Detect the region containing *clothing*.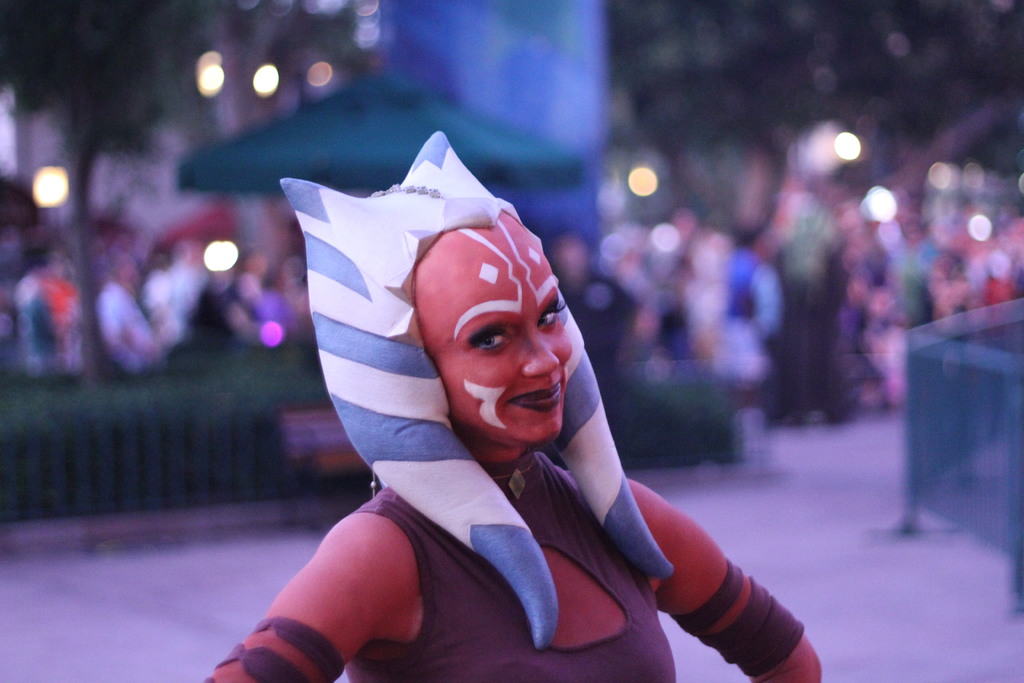
Rect(344, 449, 673, 682).
